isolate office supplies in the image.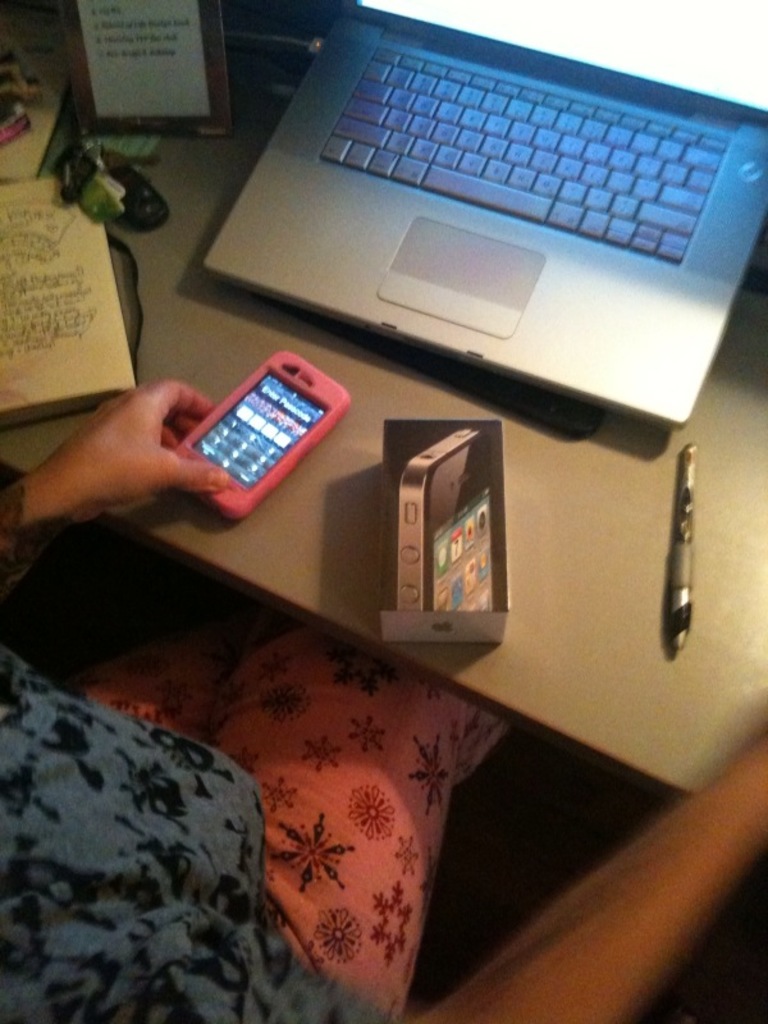
Isolated region: BBox(49, 137, 166, 239).
